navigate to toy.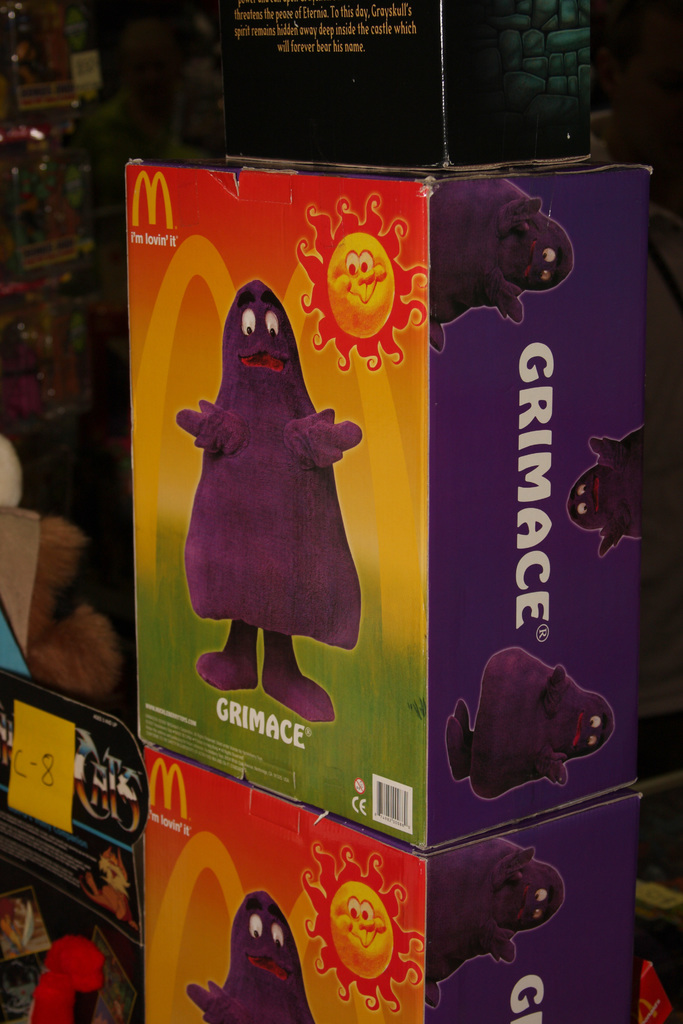
Navigation target: [left=429, top=840, right=565, bottom=1010].
